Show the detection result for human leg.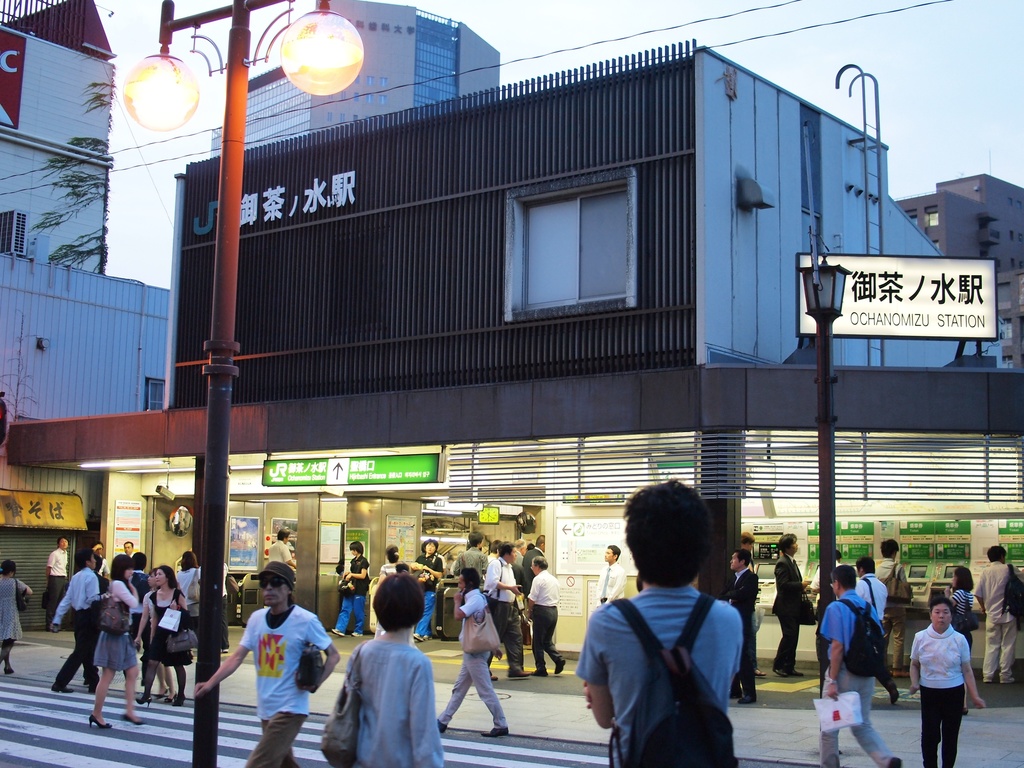
<box>465,648,513,729</box>.
